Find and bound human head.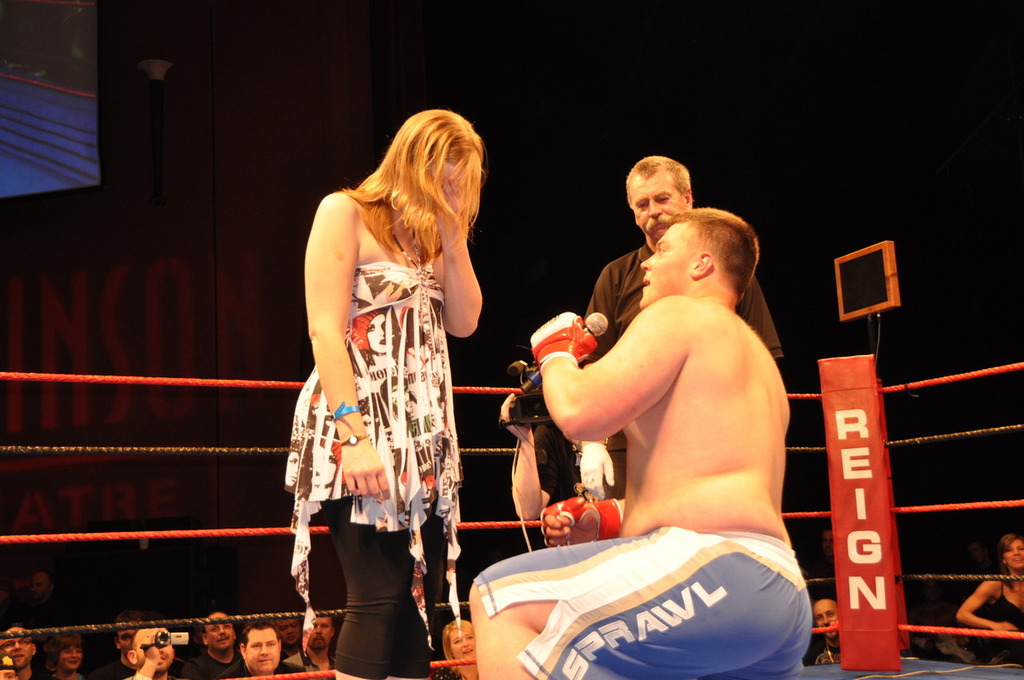
Bound: 443 620 477 667.
